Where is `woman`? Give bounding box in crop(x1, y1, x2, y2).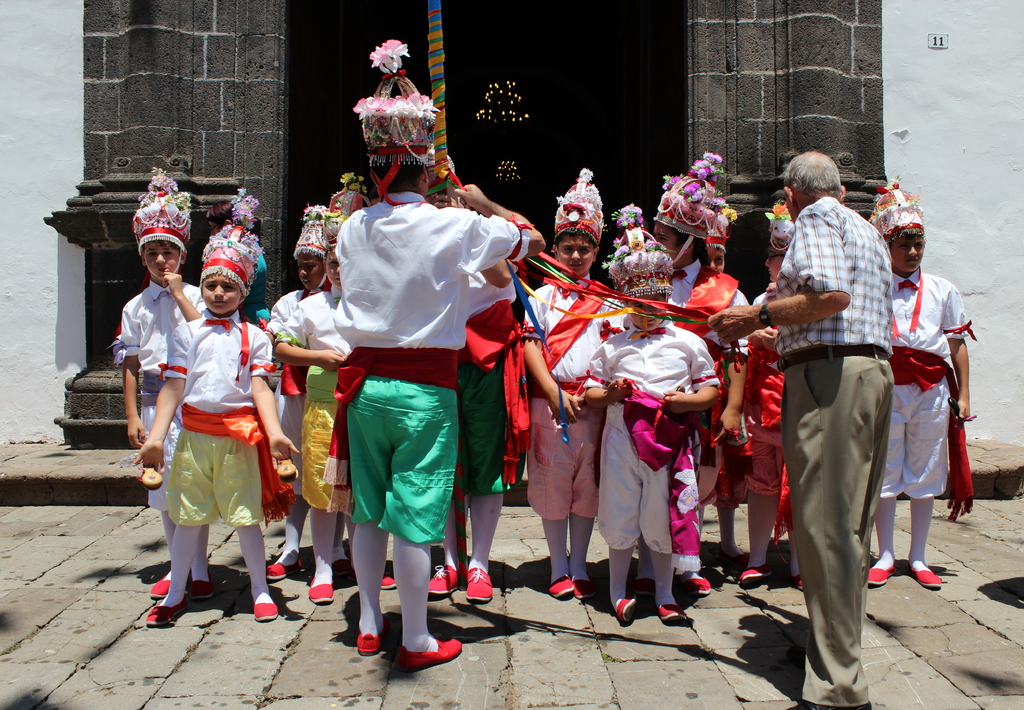
crop(886, 207, 977, 593).
